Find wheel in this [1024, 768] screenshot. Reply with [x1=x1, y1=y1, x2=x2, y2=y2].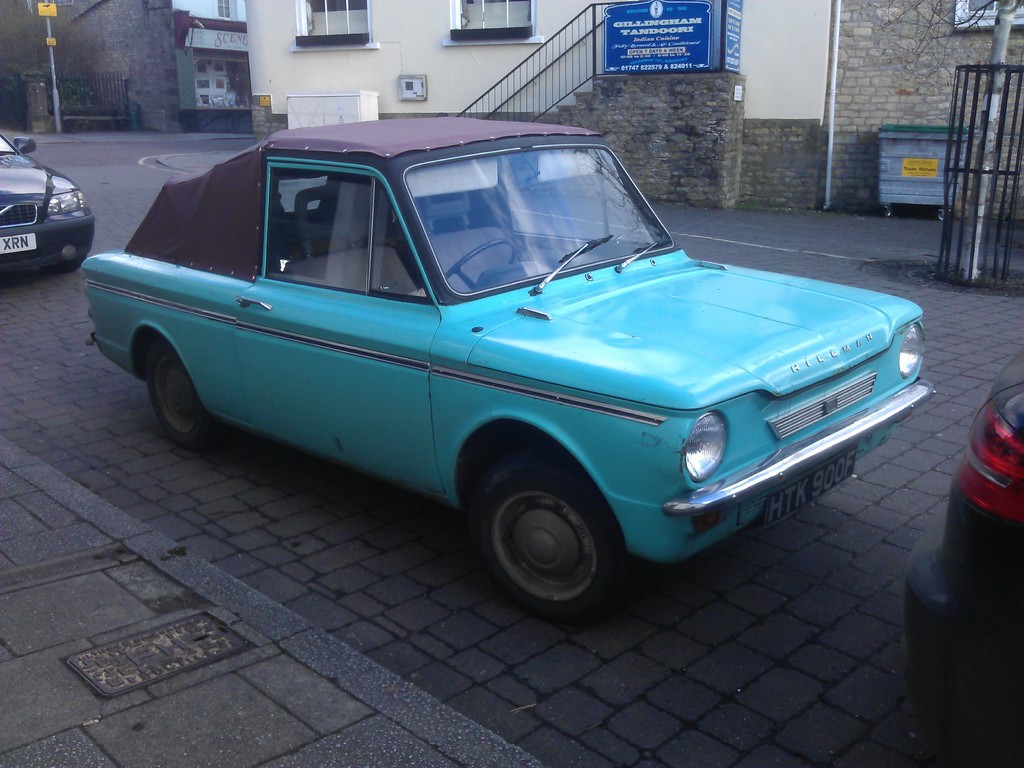
[x1=147, y1=333, x2=222, y2=449].
